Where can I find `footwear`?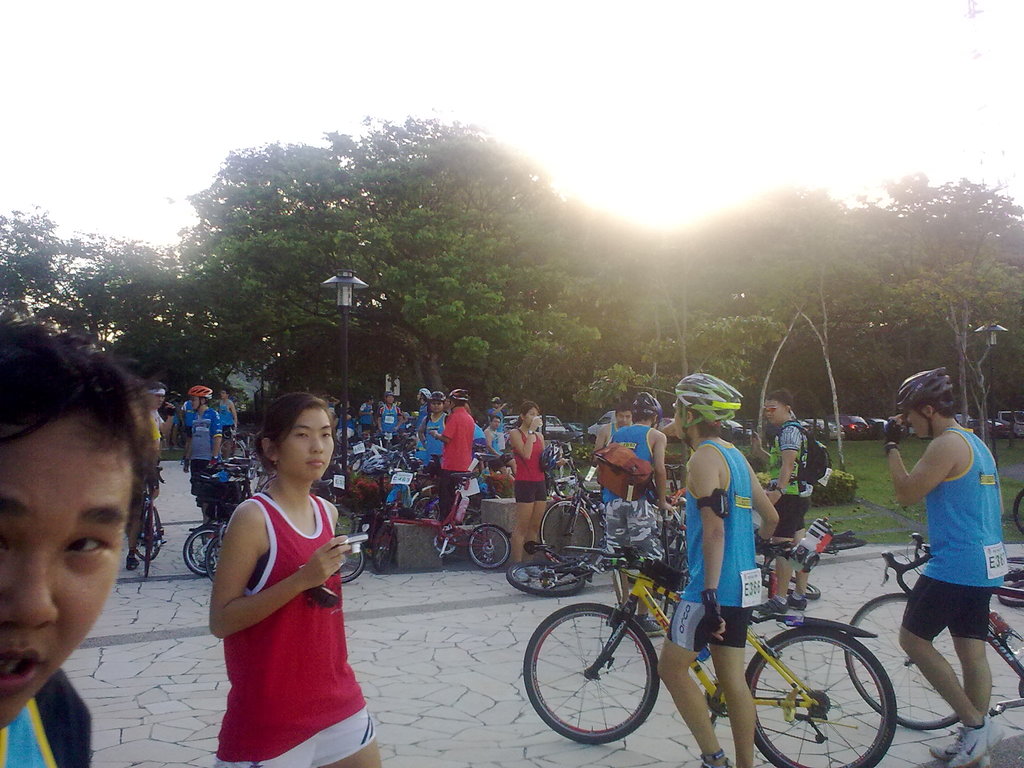
You can find it at (left=758, top=597, right=786, bottom=616).
